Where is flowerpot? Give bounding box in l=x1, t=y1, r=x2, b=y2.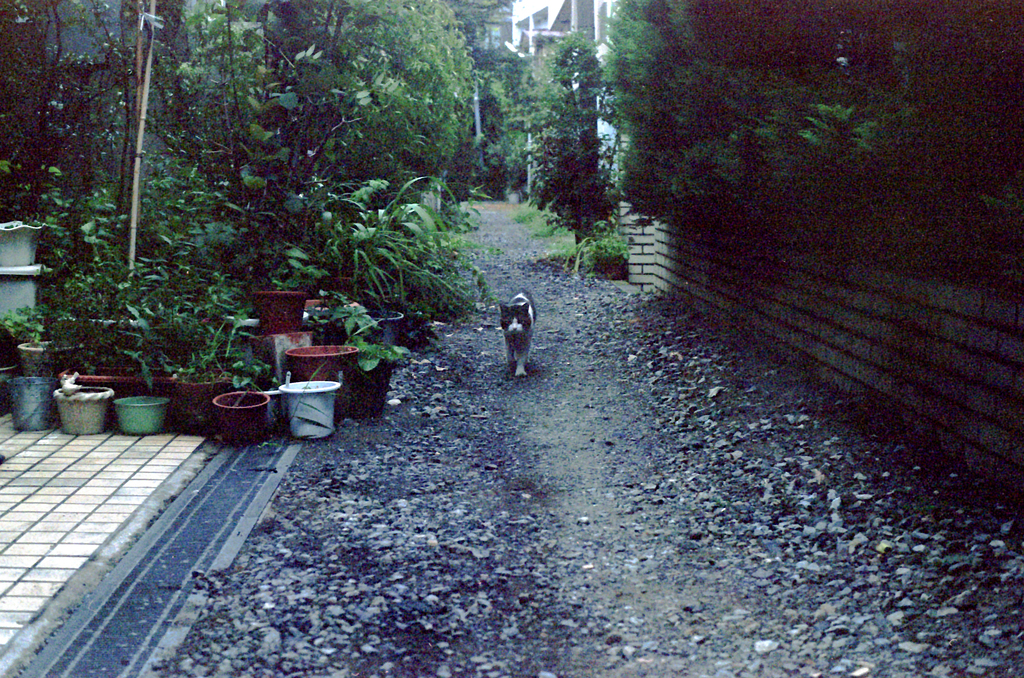
l=307, t=297, r=358, b=342.
